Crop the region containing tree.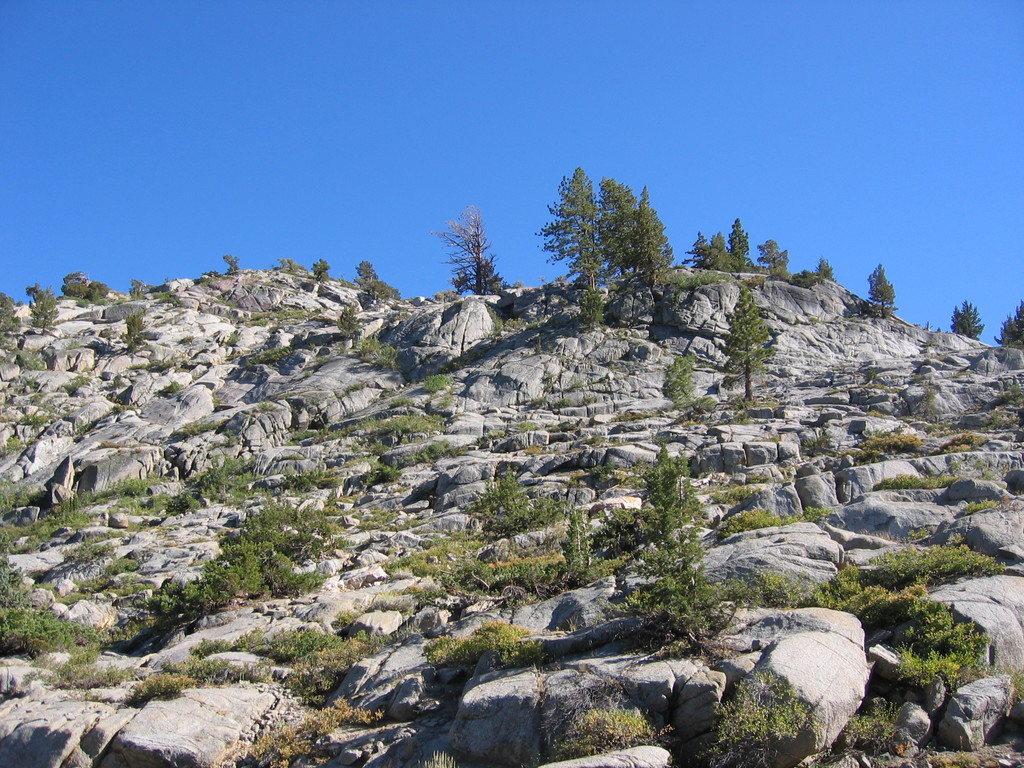
Crop region: left=950, top=302, right=966, bottom=335.
